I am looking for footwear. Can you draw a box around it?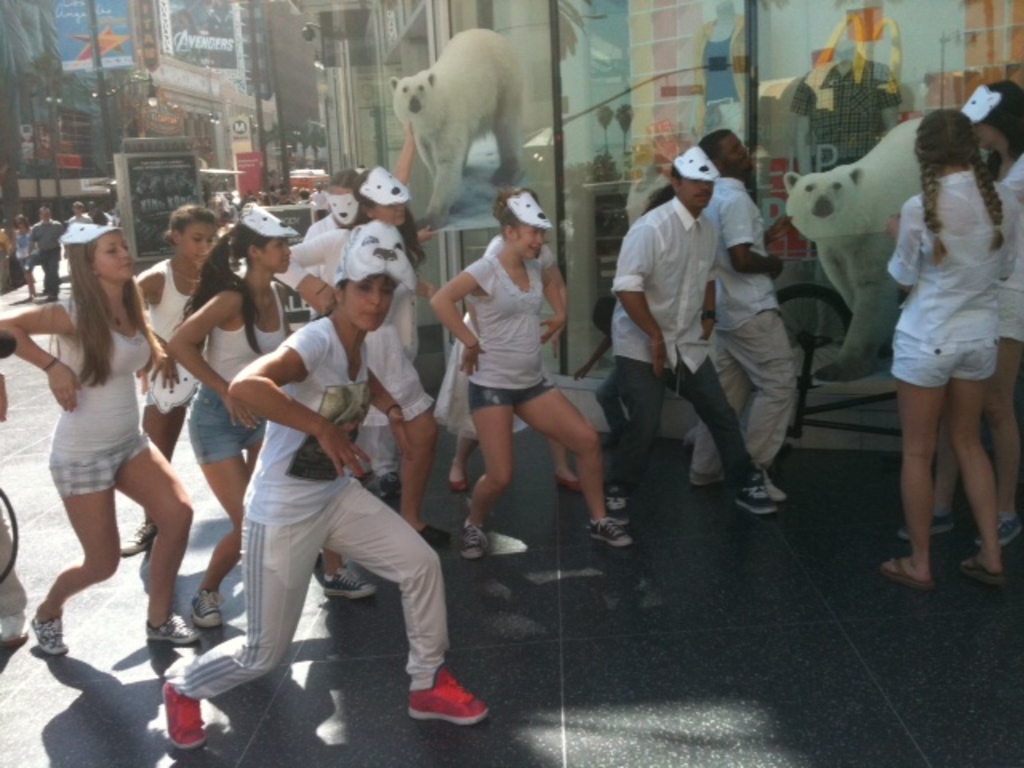
Sure, the bounding box is <bbox>190, 589, 224, 629</bbox>.
